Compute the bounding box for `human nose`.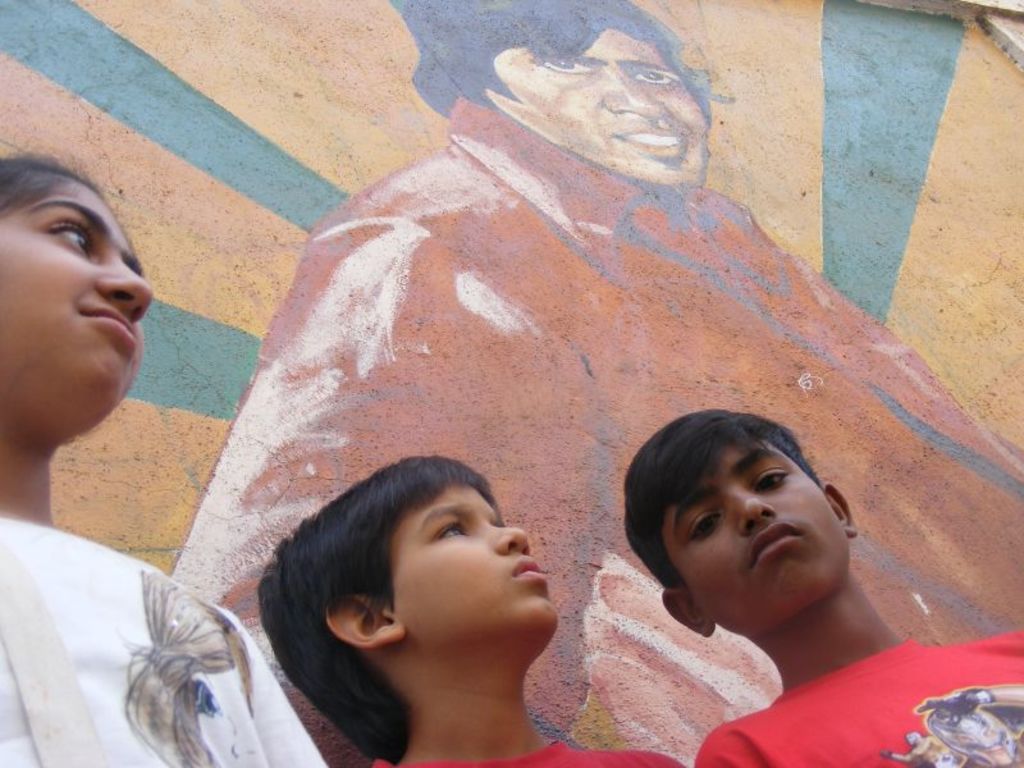
{"x1": 95, "y1": 260, "x2": 151, "y2": 320}.
